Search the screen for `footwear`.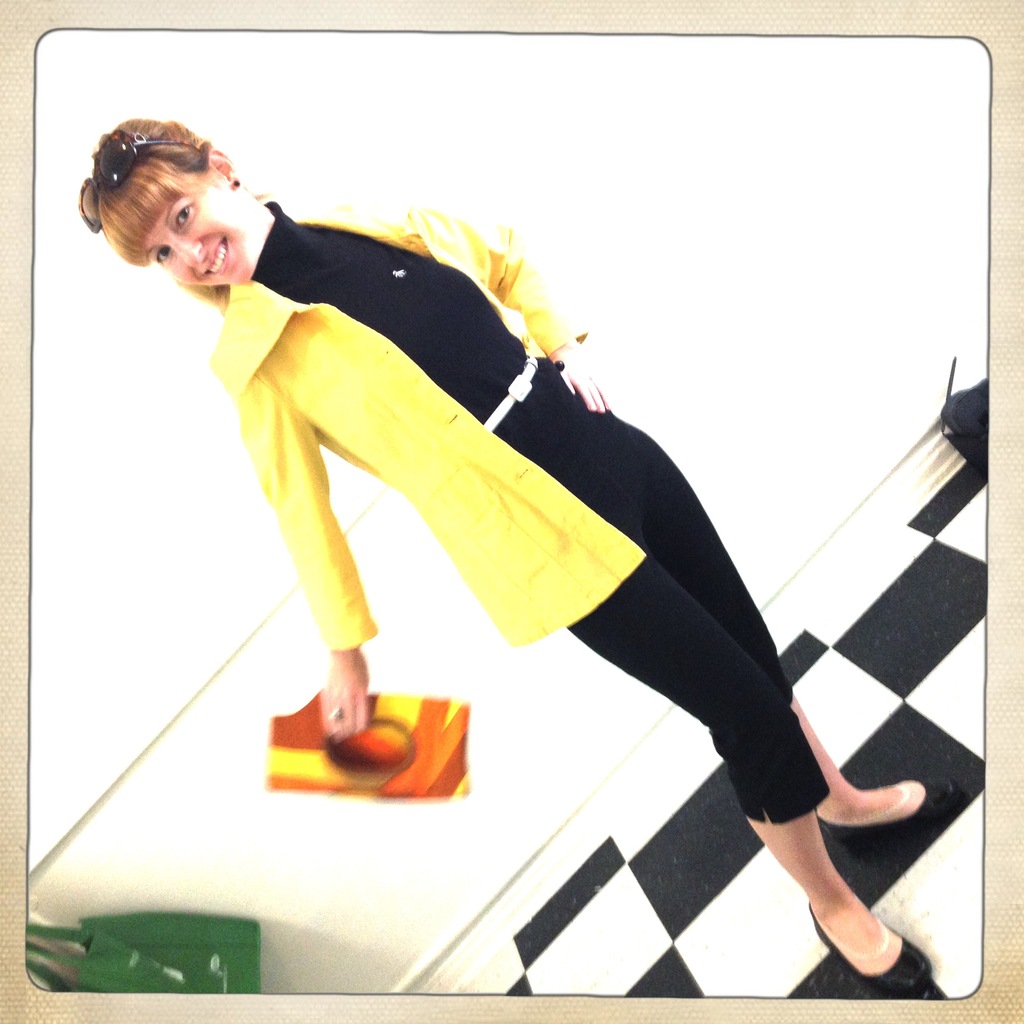
Found at region(814, 774, 945, 844).
